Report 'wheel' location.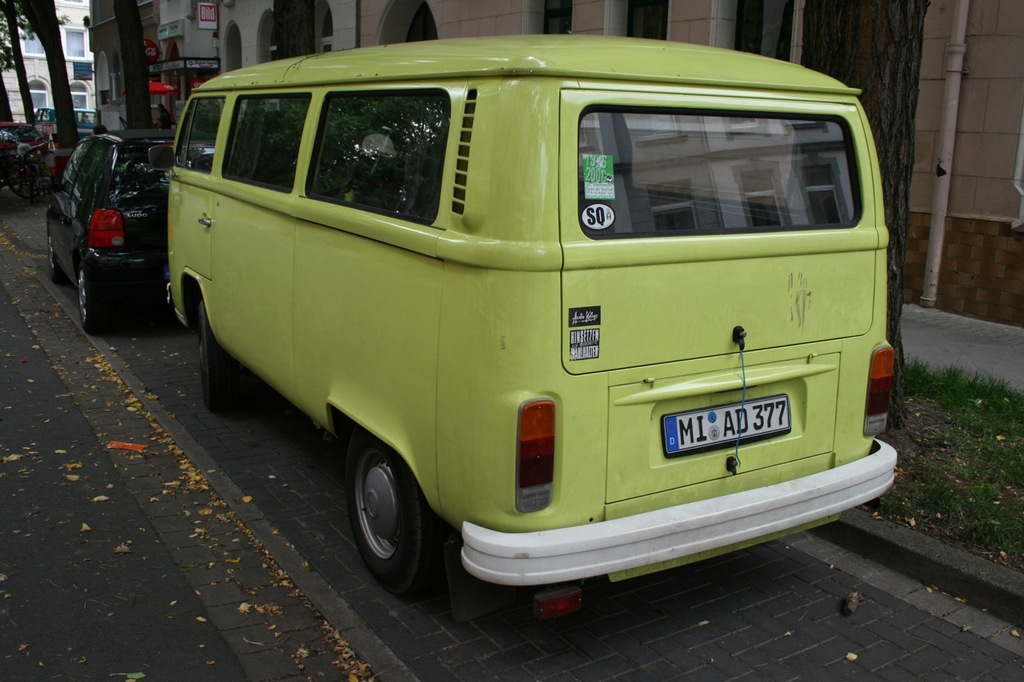
Report: box(202, 303, 239, 414).
